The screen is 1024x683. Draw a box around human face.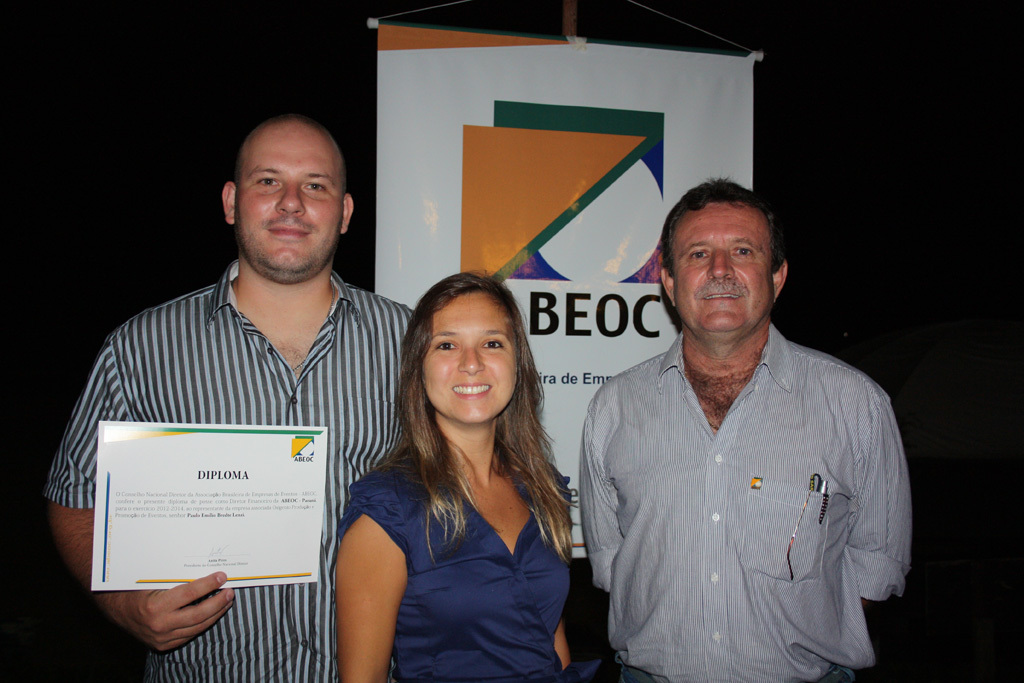
region(233, 121, 340, 275).
